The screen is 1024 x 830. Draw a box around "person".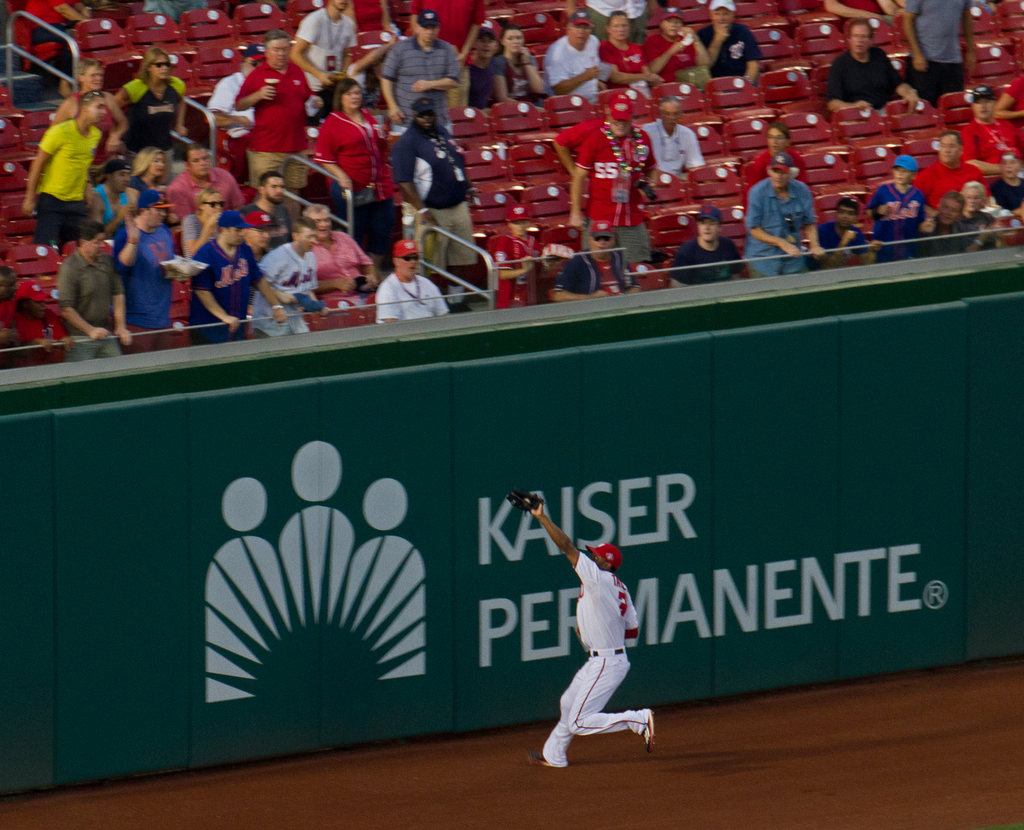
690/0/771/83.
